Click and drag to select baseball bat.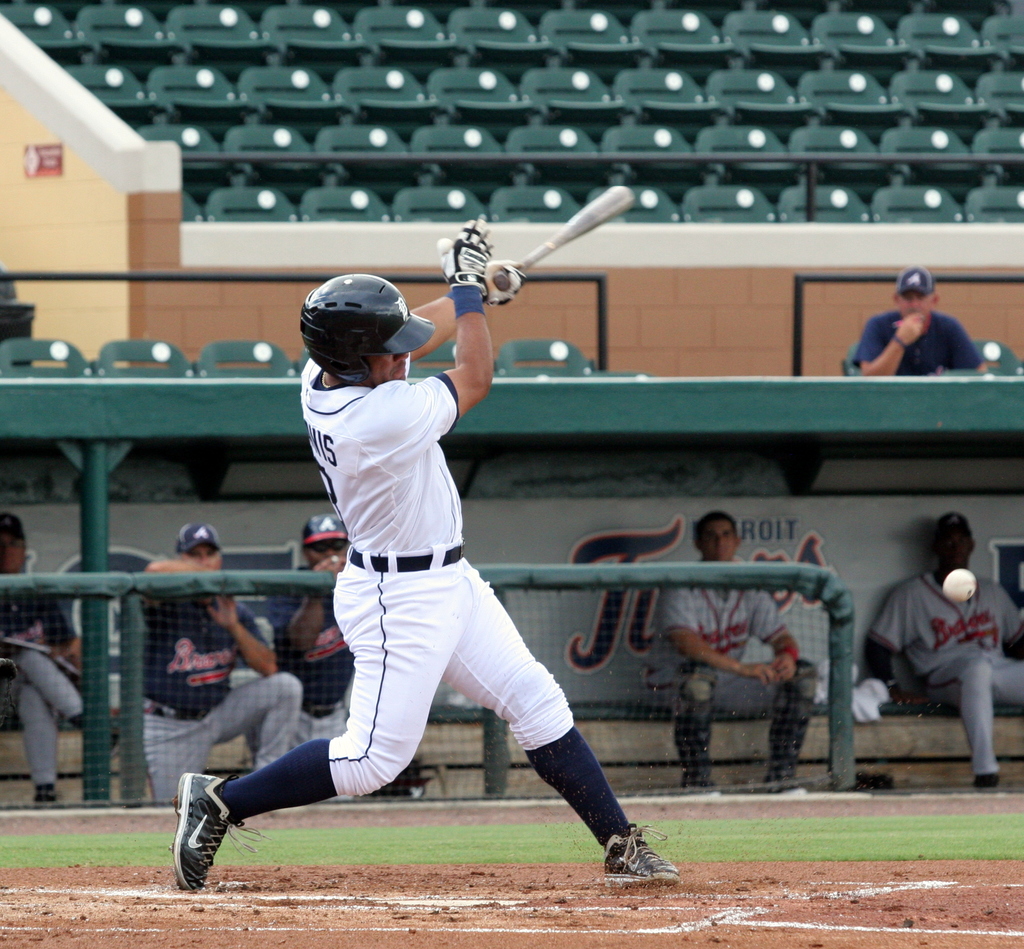
Selection: box(491, 189, 636, 296).
